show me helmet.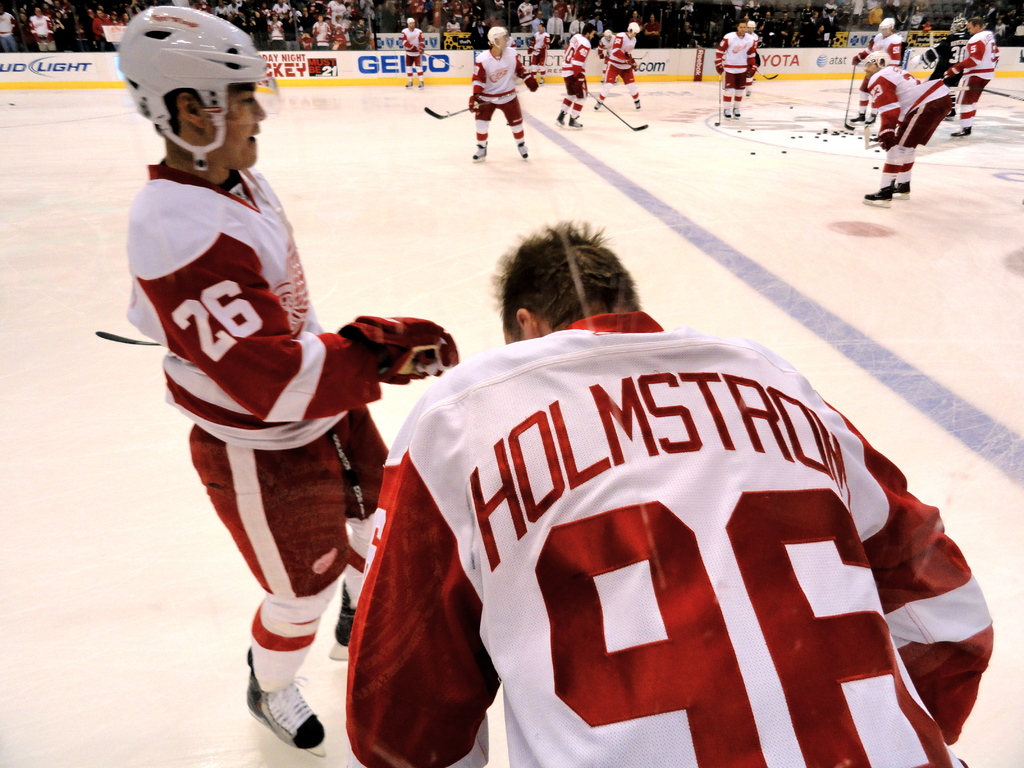
helmet is here: (113, 8, 266, 178).
